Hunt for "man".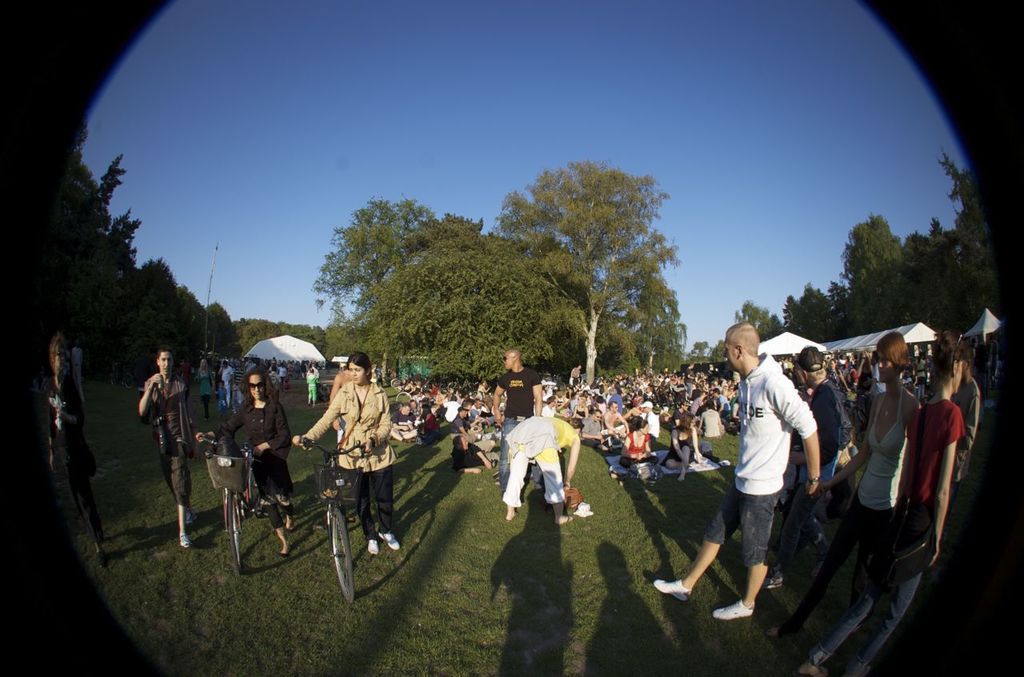
Hunted down at (651, 323, 822, 621).
